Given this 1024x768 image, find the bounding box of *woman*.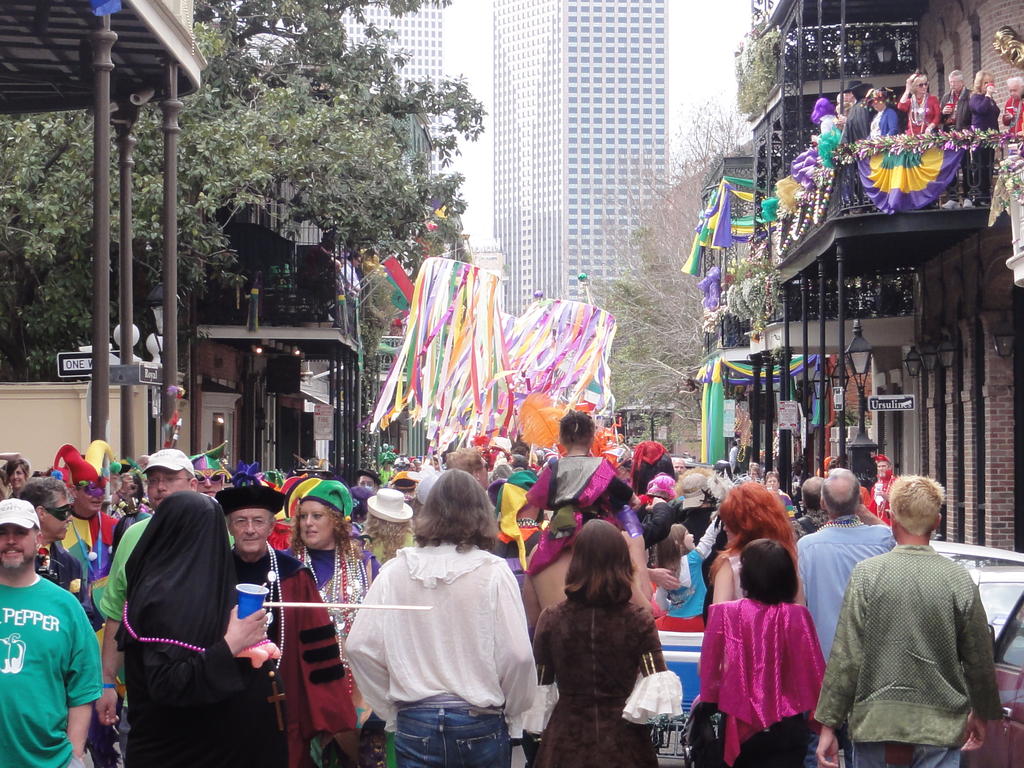
x1=707 y1=478 x2=799 y2=602.
